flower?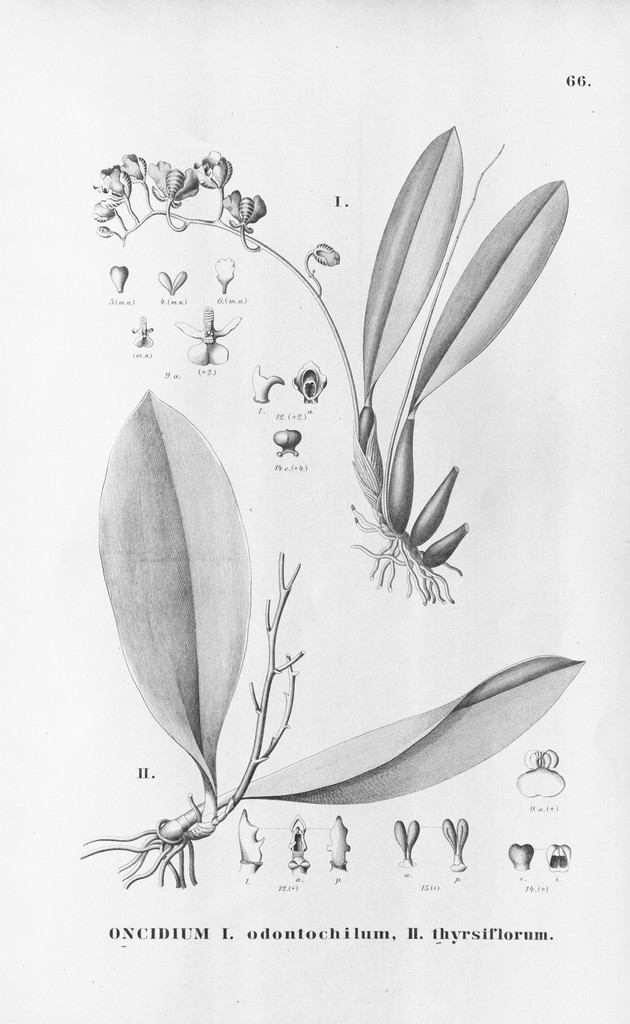
select_region(175, 309, 238, 369)
